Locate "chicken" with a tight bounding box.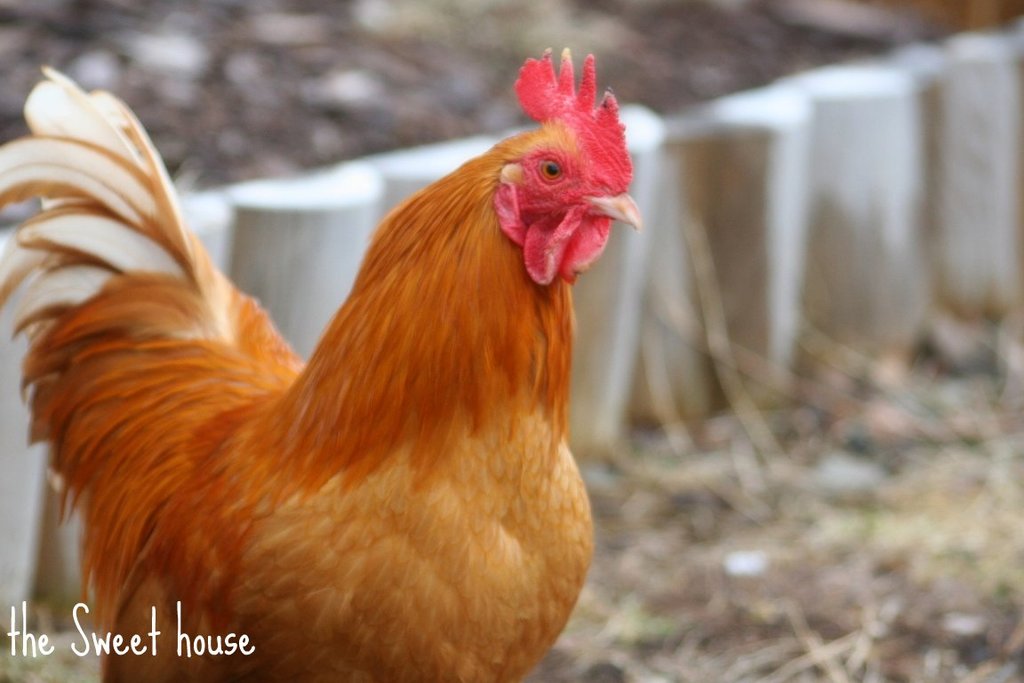
<box>0,44,632,682</box>.
